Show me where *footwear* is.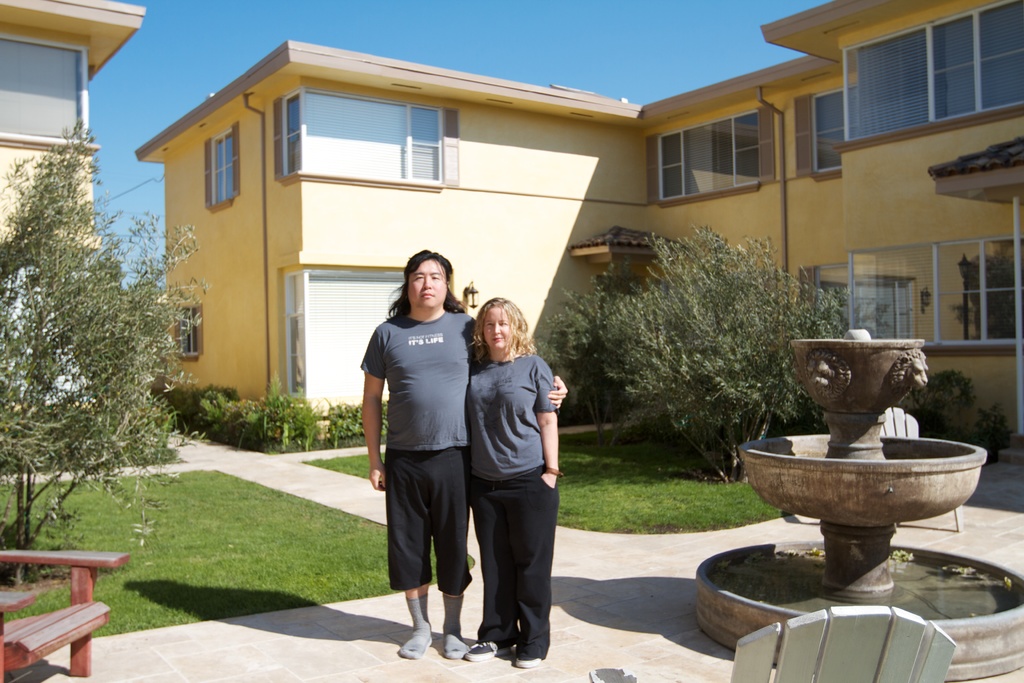
*footwear* is at Rect(454, 632, 516, 661).
